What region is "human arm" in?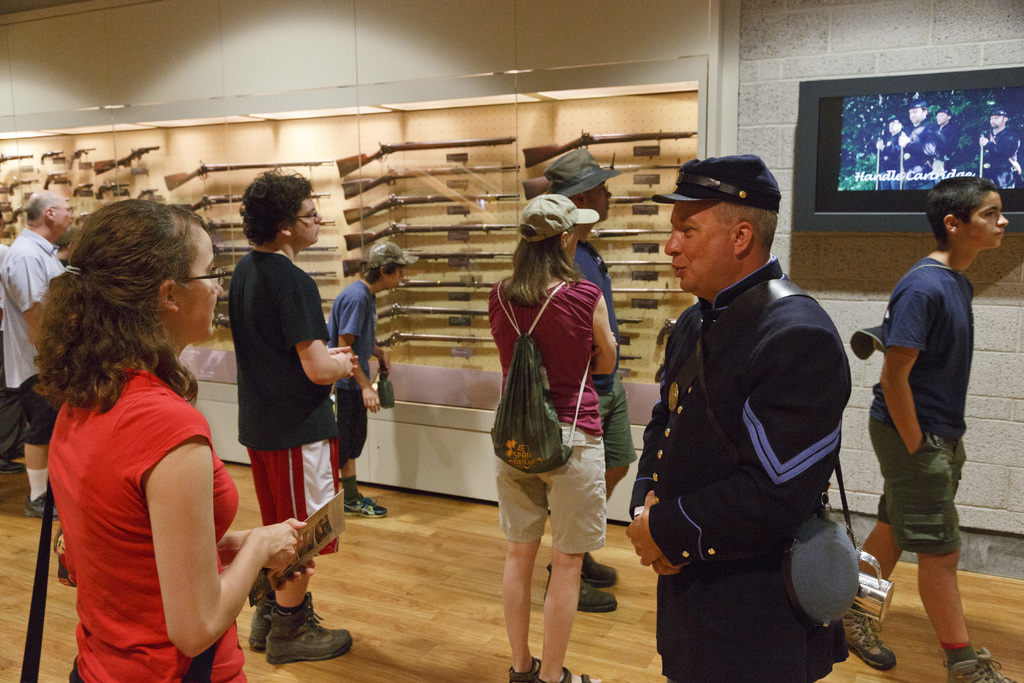
580, 283, 620, 379.
